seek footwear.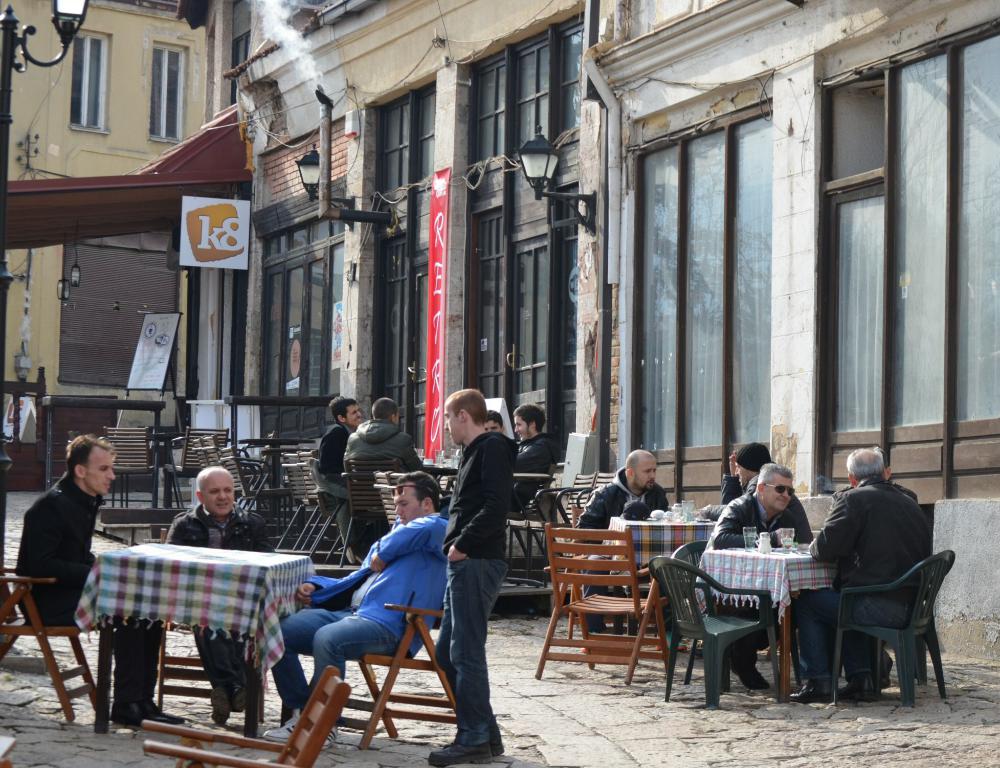
786 680 836 704.
